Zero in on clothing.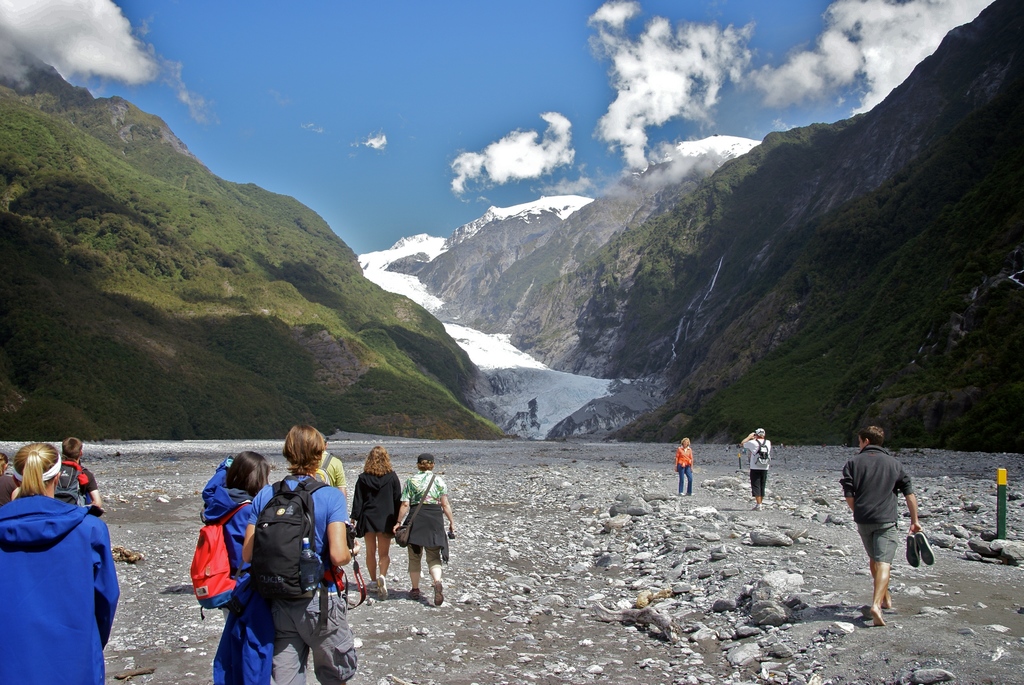
Zeroed in: (left=400, top=468, right=450, bottom=590).
